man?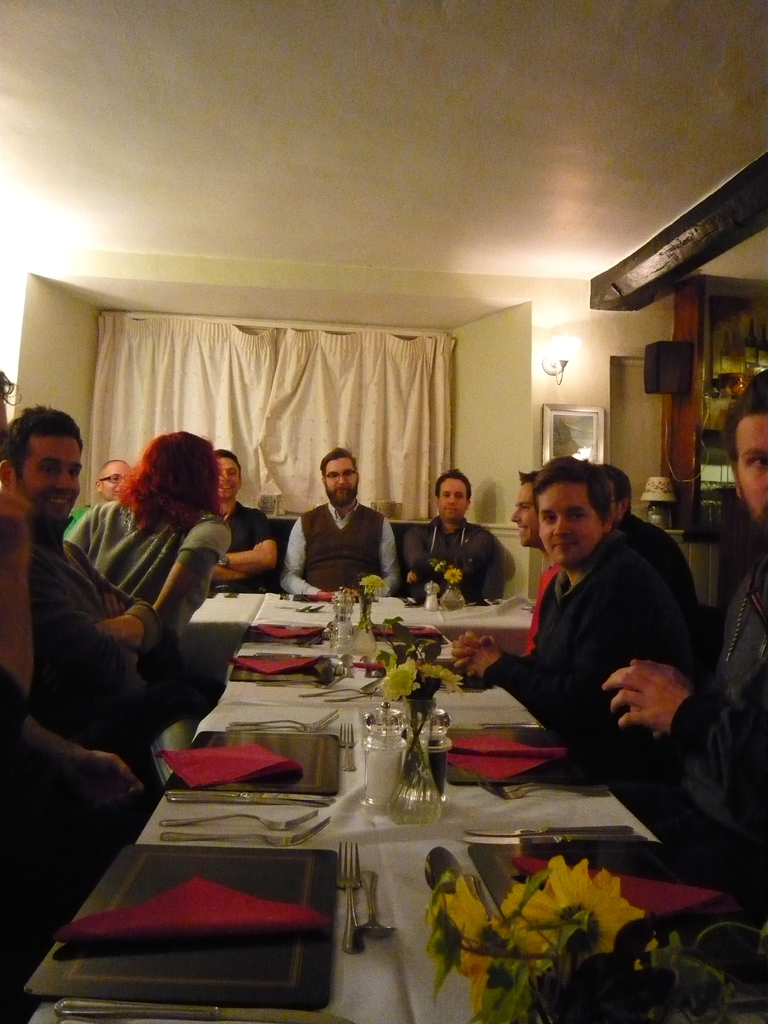
box=[67, 455, 135, 532]
